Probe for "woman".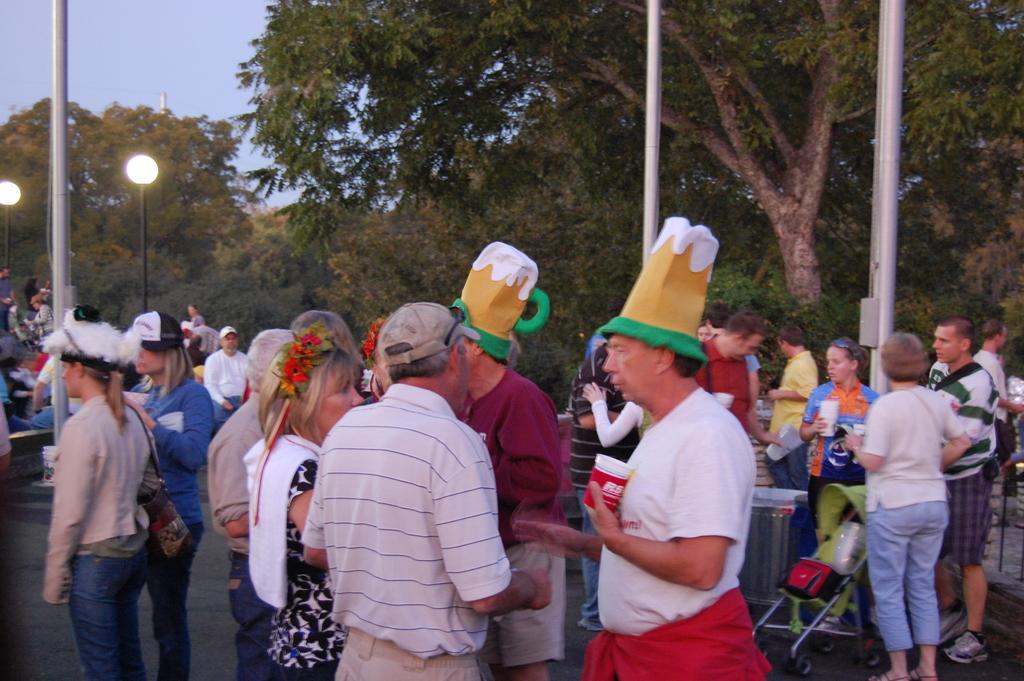
Probe result: 698, 327, 716, 343.
